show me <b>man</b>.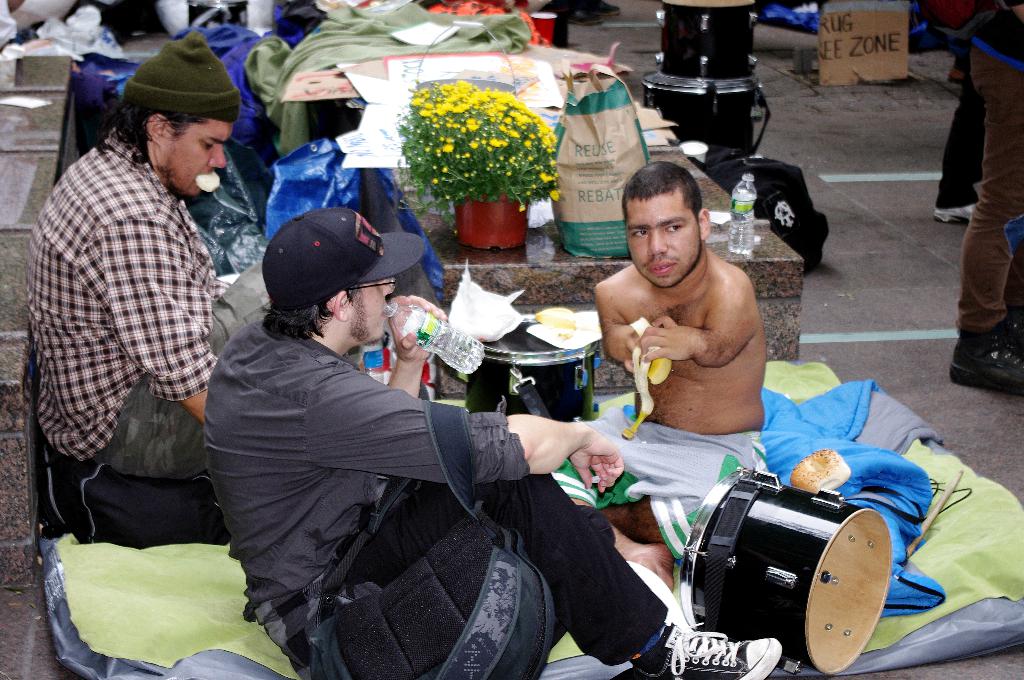
<b>man</b> is here: (x1=199, y1=206, x2=781, y2=679).
